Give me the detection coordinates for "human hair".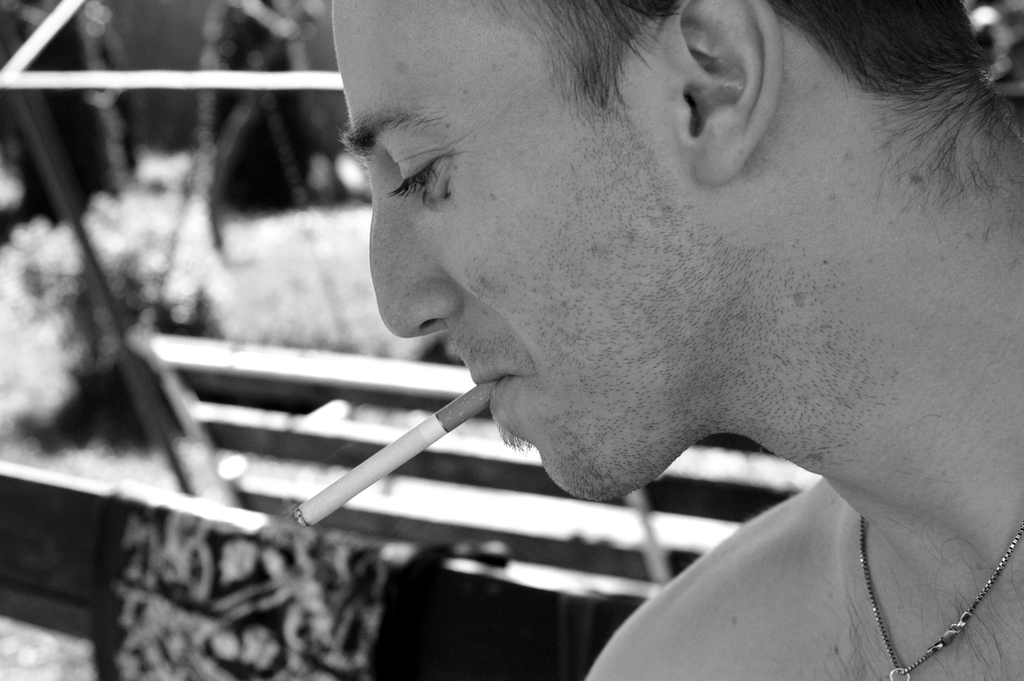
(417,0,928,210).
